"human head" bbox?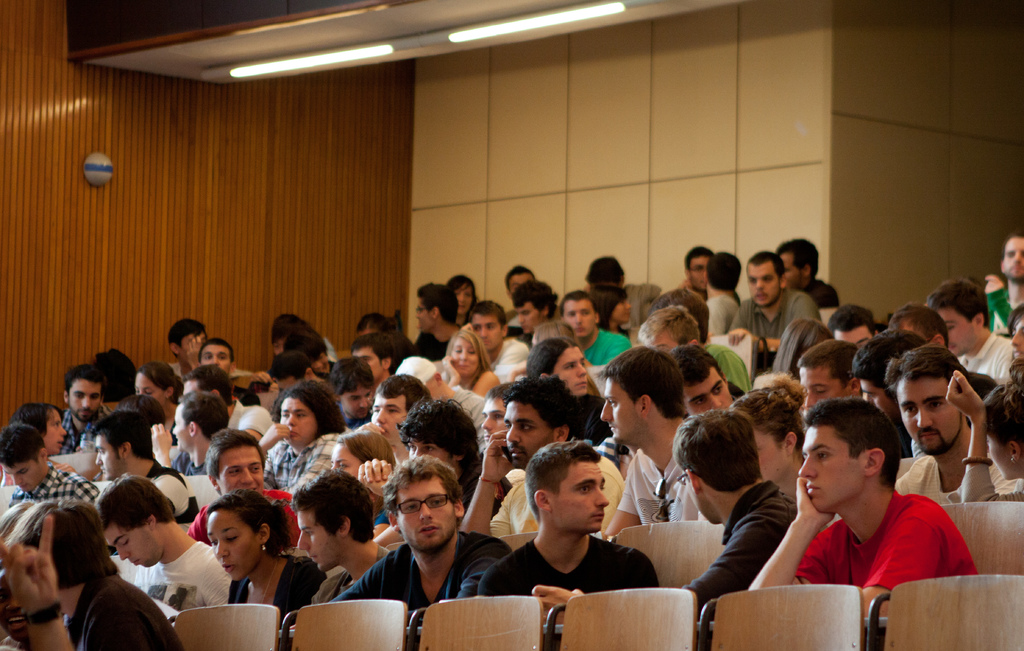
select_region(727, 389, 808, 478)
